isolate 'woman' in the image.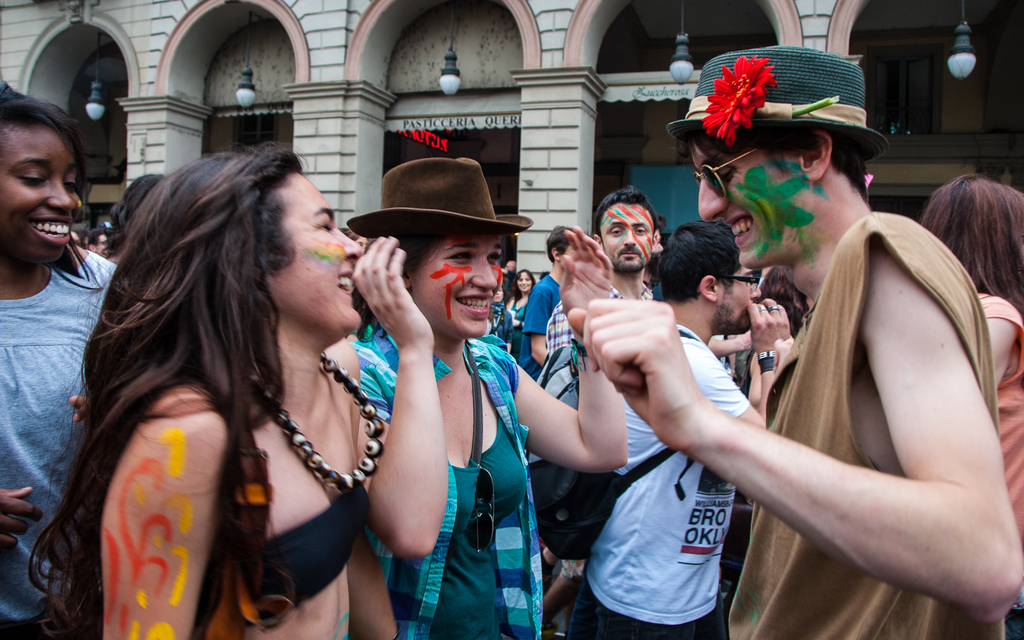
Isolated region: Rect(55, 118, 479, 639).
